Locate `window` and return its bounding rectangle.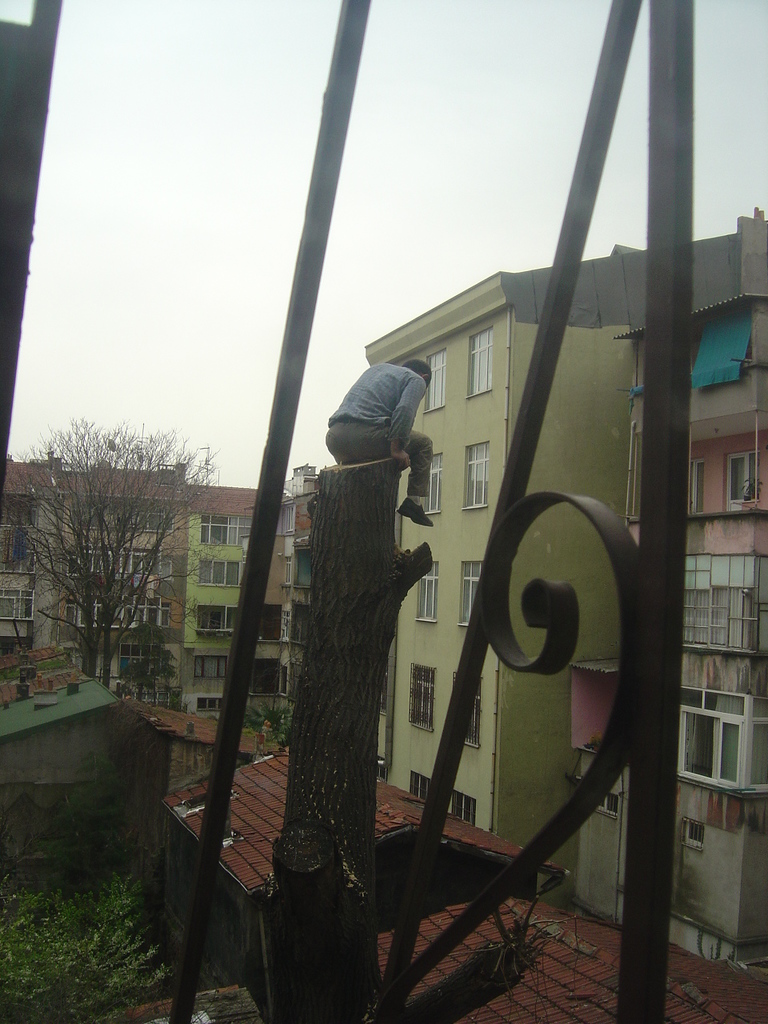
(x1=200, y1=511, x2=232, y2=550).
